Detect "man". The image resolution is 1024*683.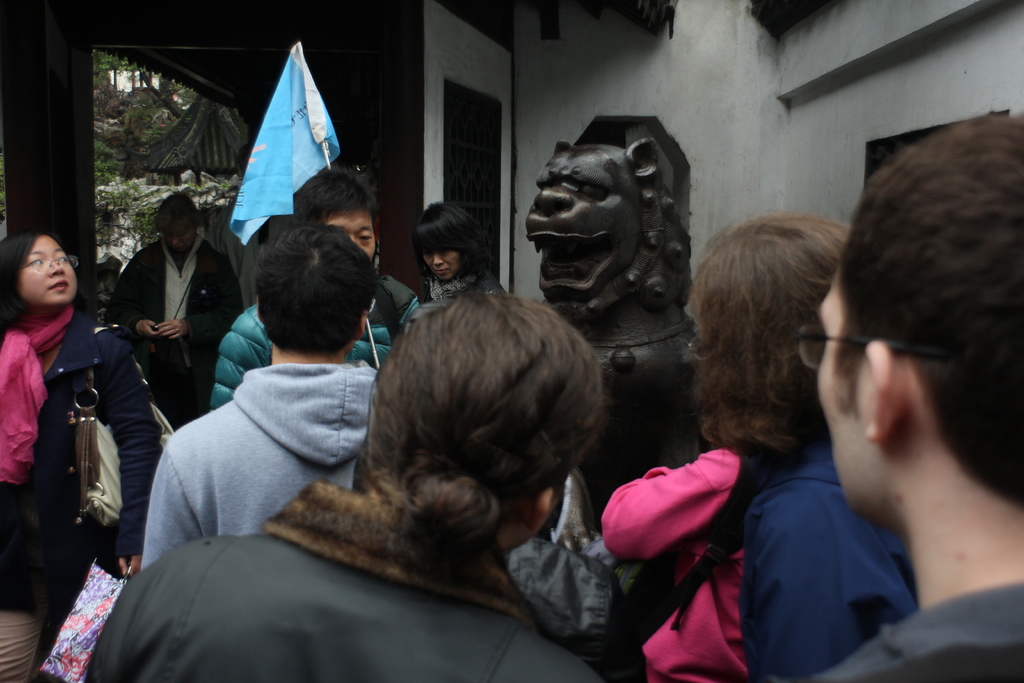
<box>93,186,225,402</box>.
